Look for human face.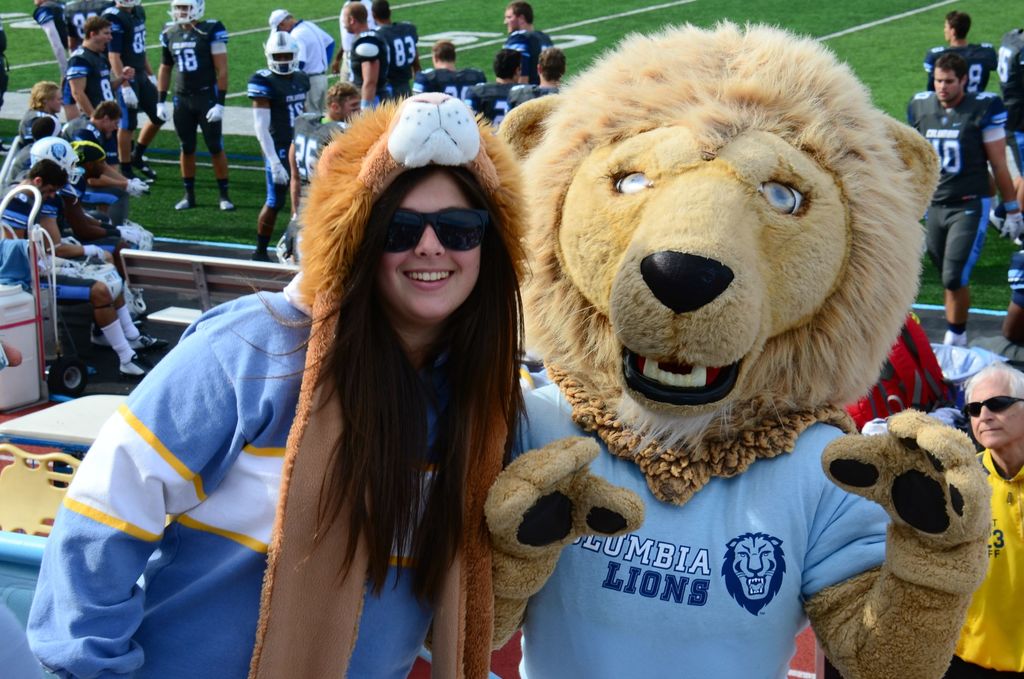
Found: pyautogui.locateOnScreen(94, 24, 110, 51).
